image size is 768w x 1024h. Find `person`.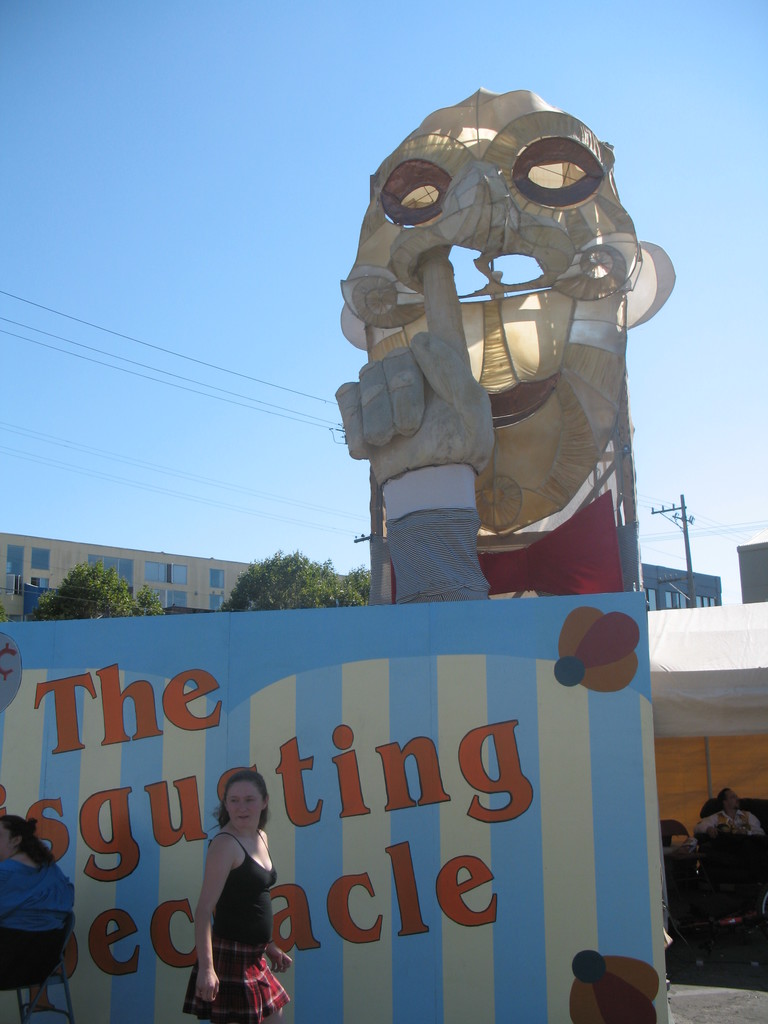
l=181, t=765, r=295, b=1023.
